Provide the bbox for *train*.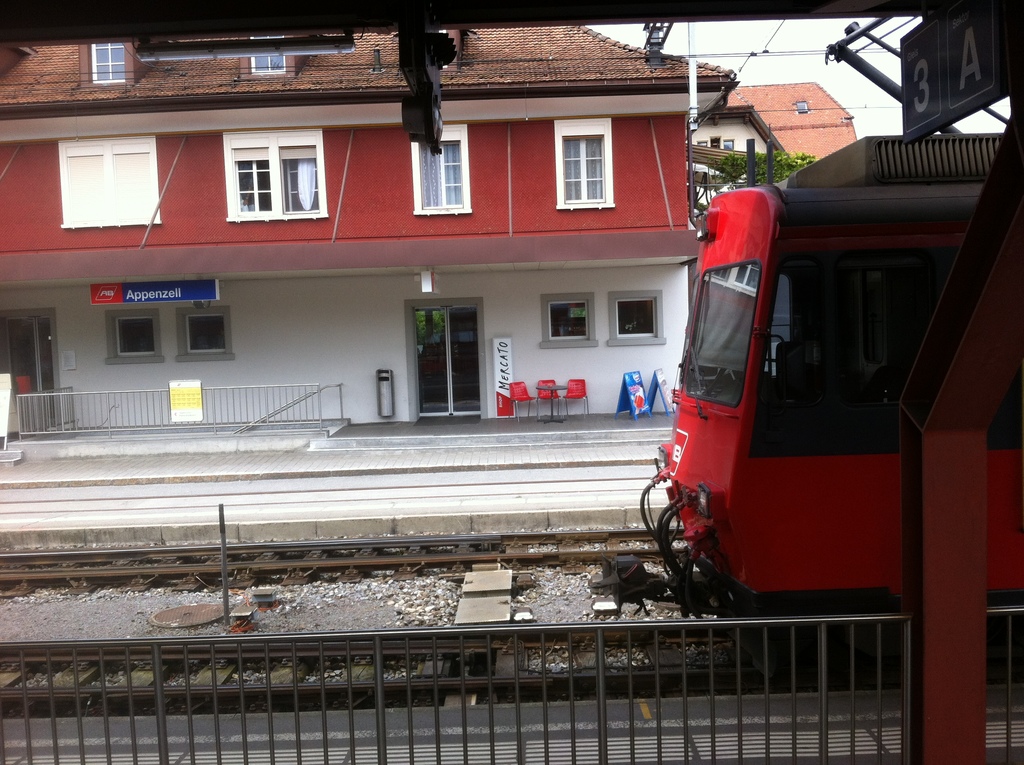
detection(588, 15, 1023, 687).
